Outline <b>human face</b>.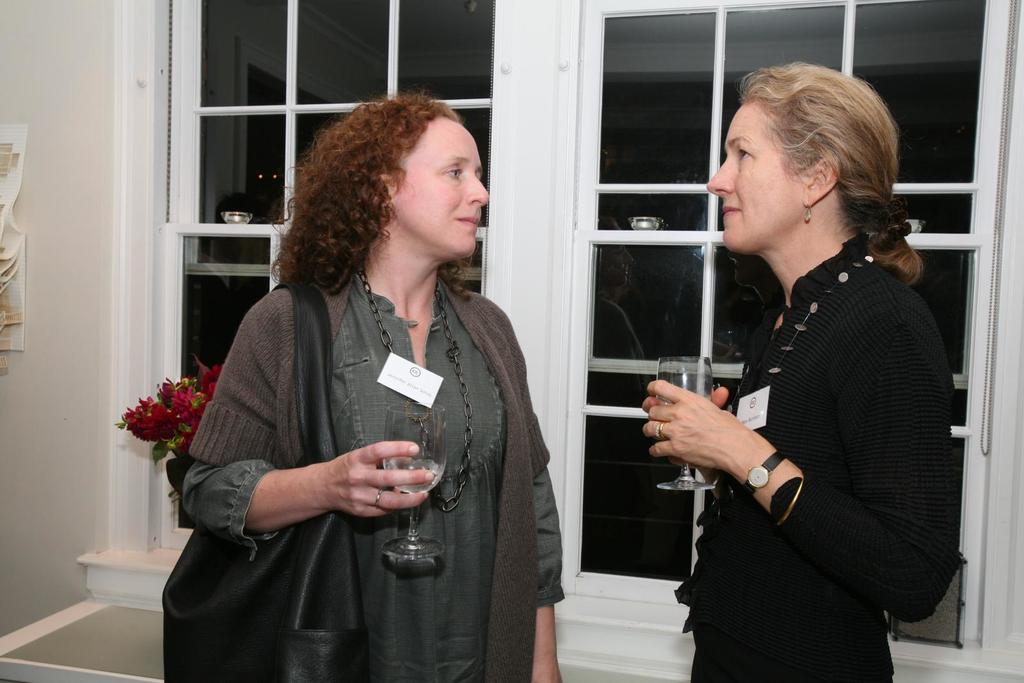
Outline: select_region(390, 114, 486, 262).
